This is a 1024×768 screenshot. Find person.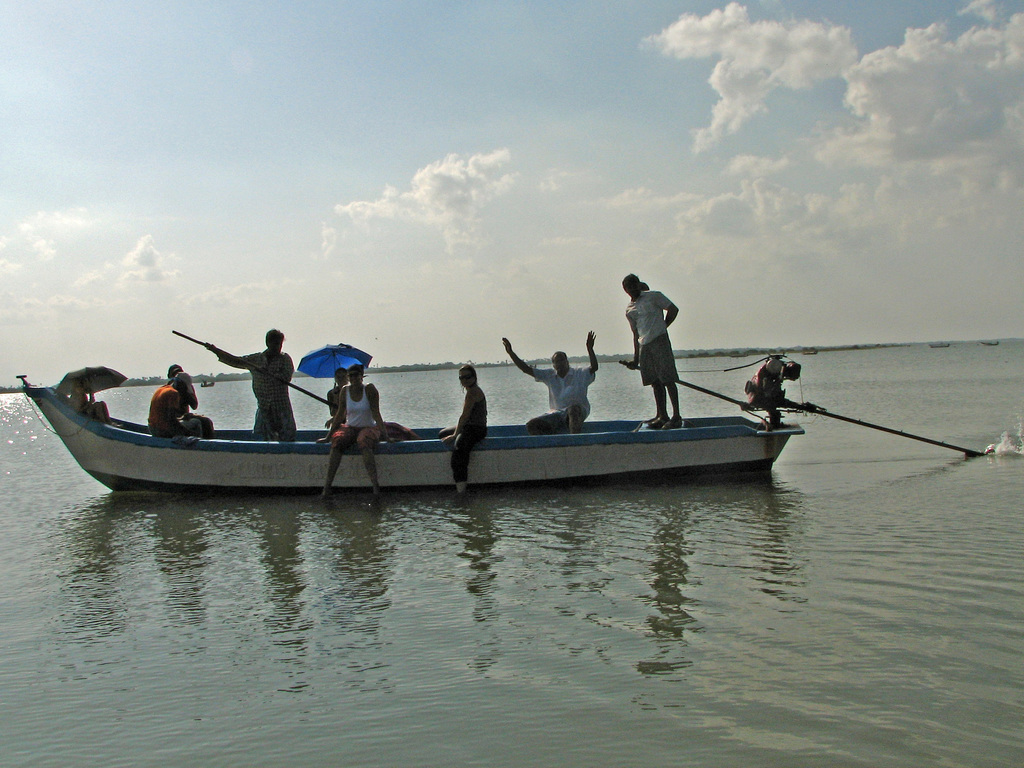
Bounding box: <region>744, 355, 801, 405</region>.
